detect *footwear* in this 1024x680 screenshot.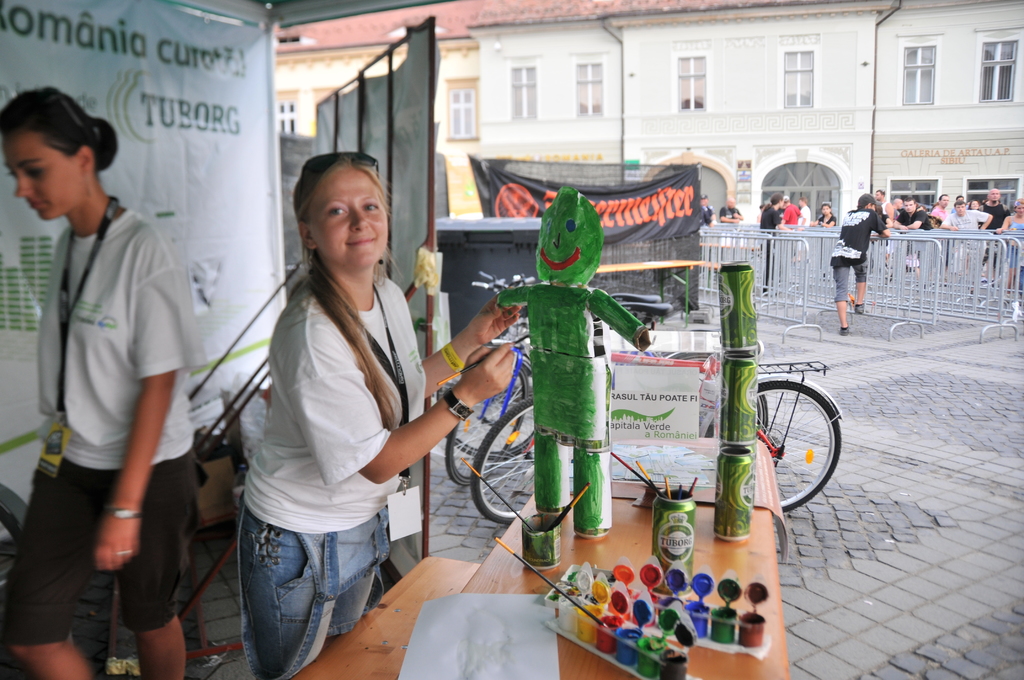
Detection: (840,324,850,337).
